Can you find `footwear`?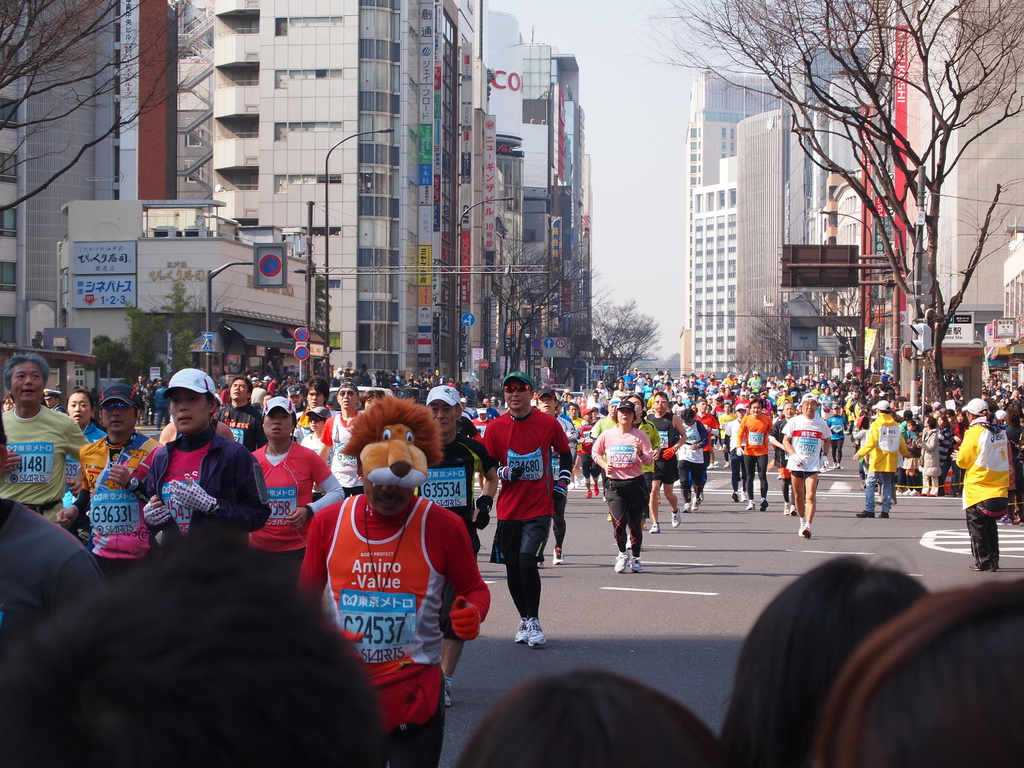
Yes, bounding box: 909 486 918 495.
